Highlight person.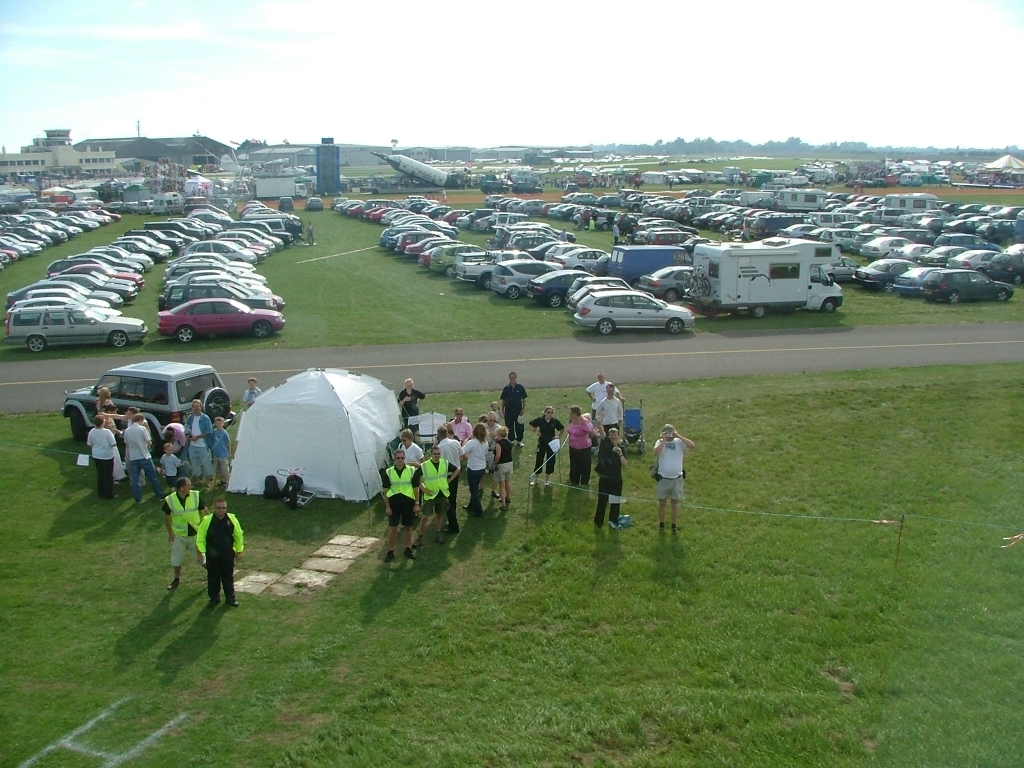
Highlighted region: <bbox>505, 375, 526, 446</bbox>.
